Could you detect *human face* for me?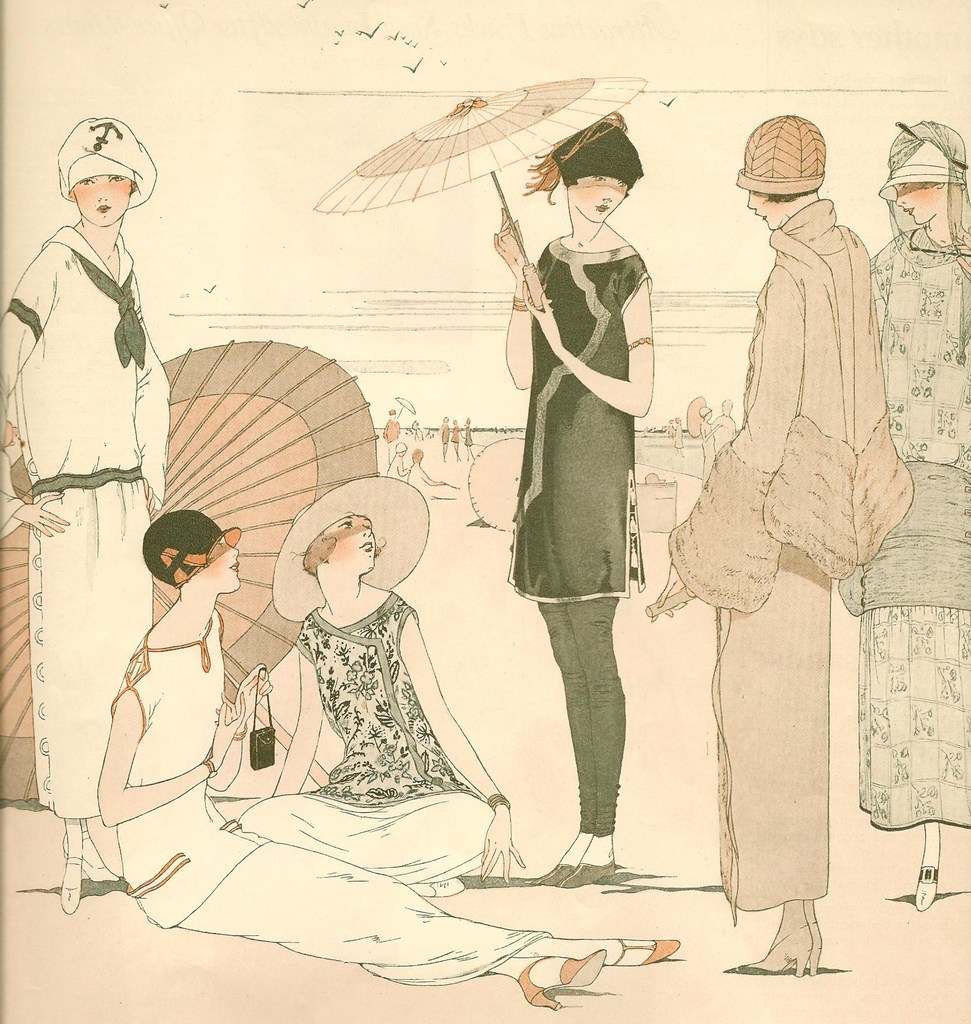
Detection result: pyautogui.locateOnScreen(744, 189, 781, 228).
